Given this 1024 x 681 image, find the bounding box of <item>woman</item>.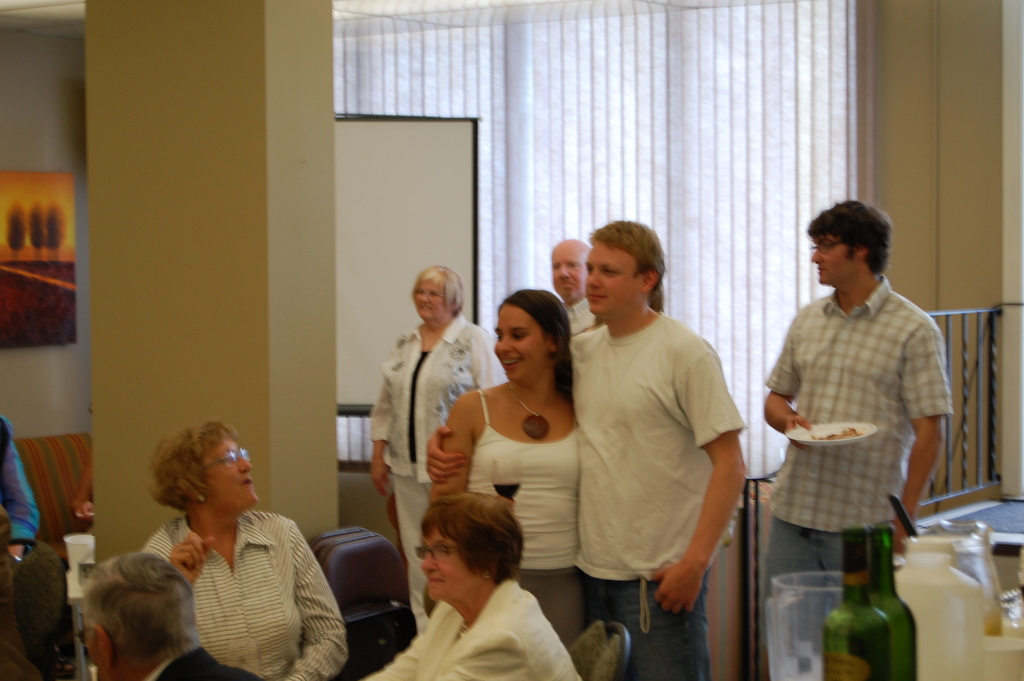
(444, 289, 607, 609).
